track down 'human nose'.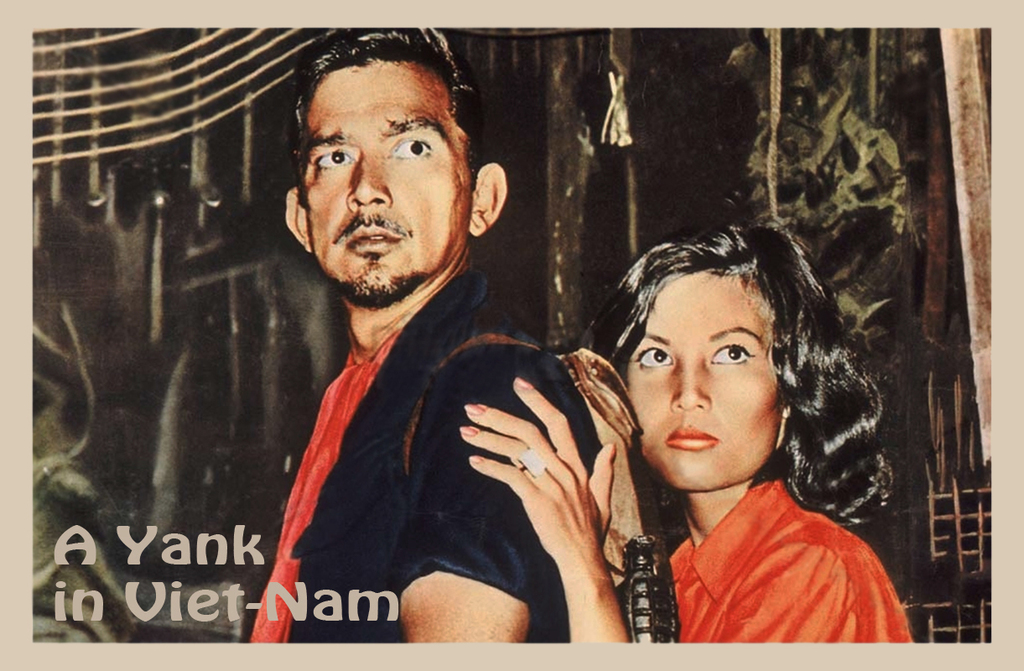
Tracked to box(350, 143, 390, 211).
